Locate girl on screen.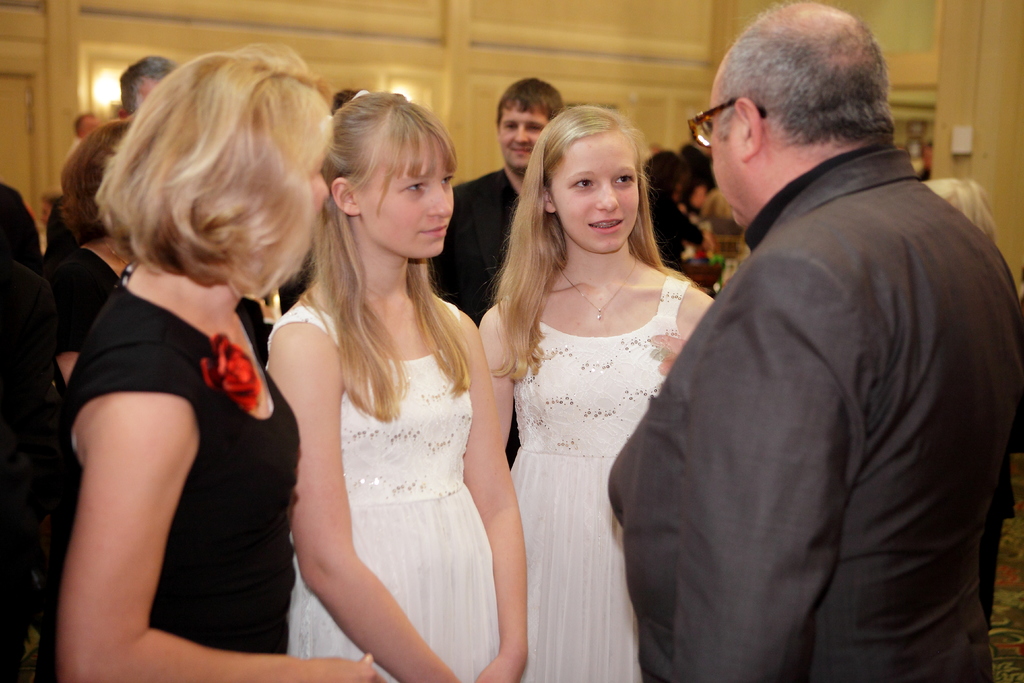
On screen at [x1=269, y1=88, x2=529, y2=682].
